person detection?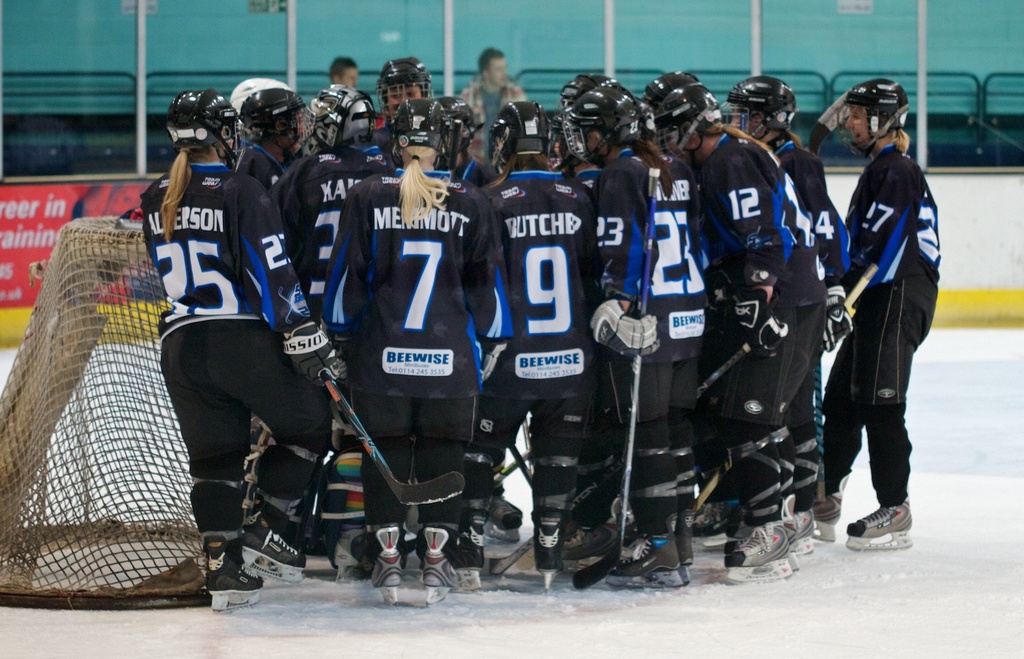
x1=460 y1=93 x2=595 y2=585
